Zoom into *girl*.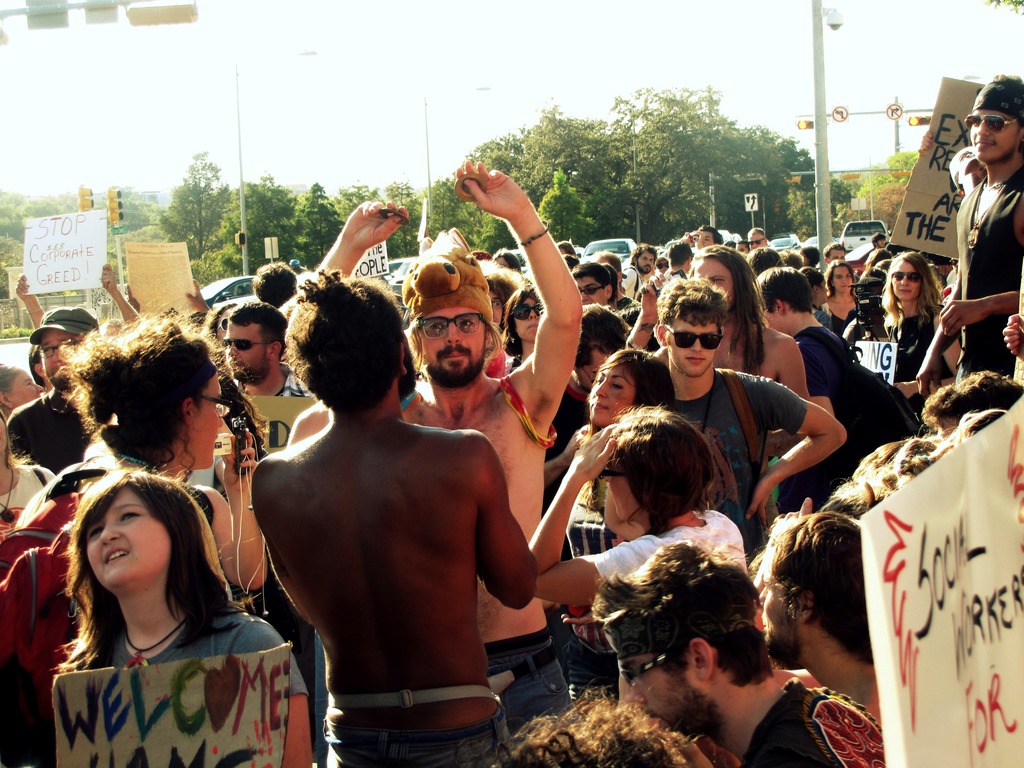
Zoom target: [51, 466, 312, 767].
